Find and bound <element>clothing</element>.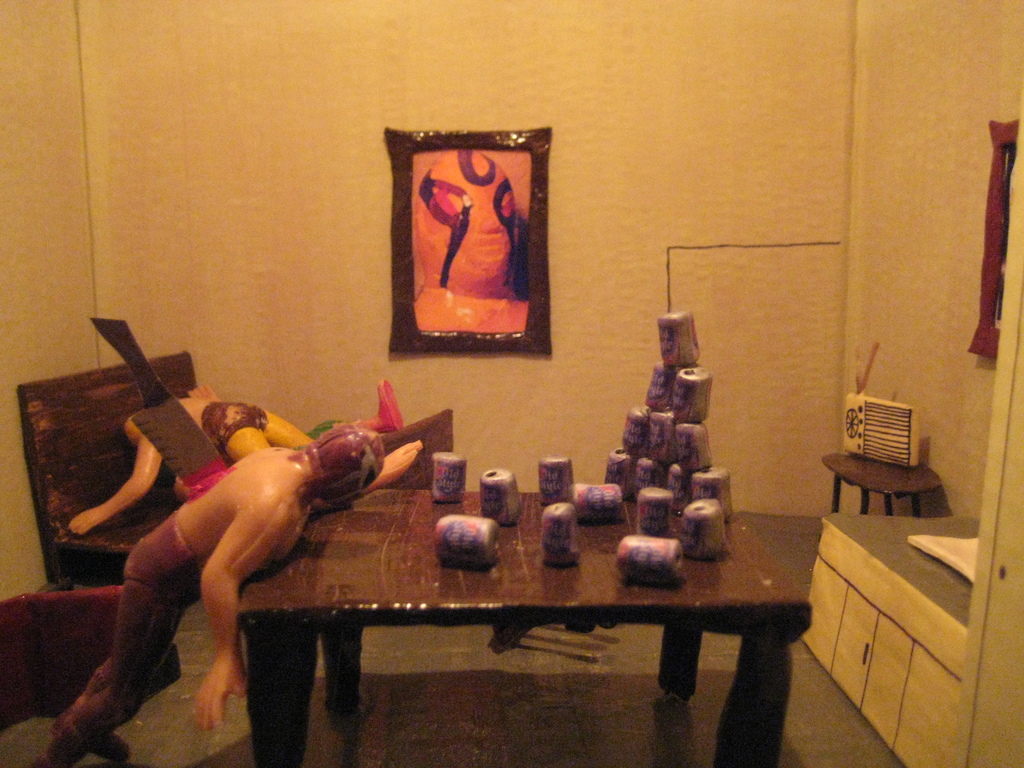
Bound: locate(65, 506, 195, 736).
